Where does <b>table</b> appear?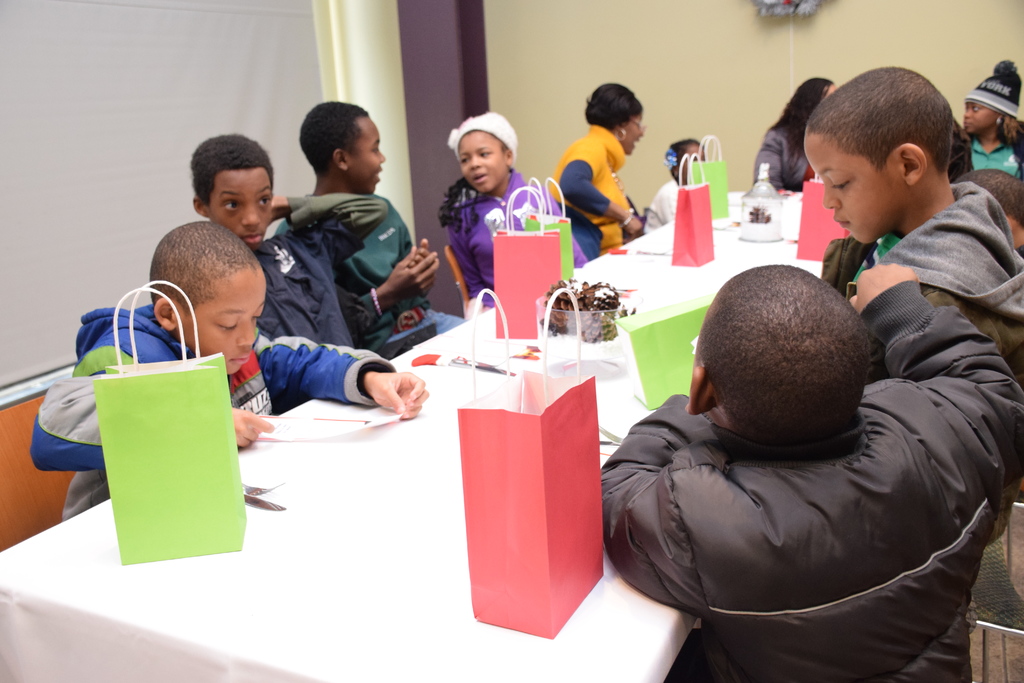
Appears at {"x1": 0, "y1": 190, "x2": 825, "y2": 682}.
